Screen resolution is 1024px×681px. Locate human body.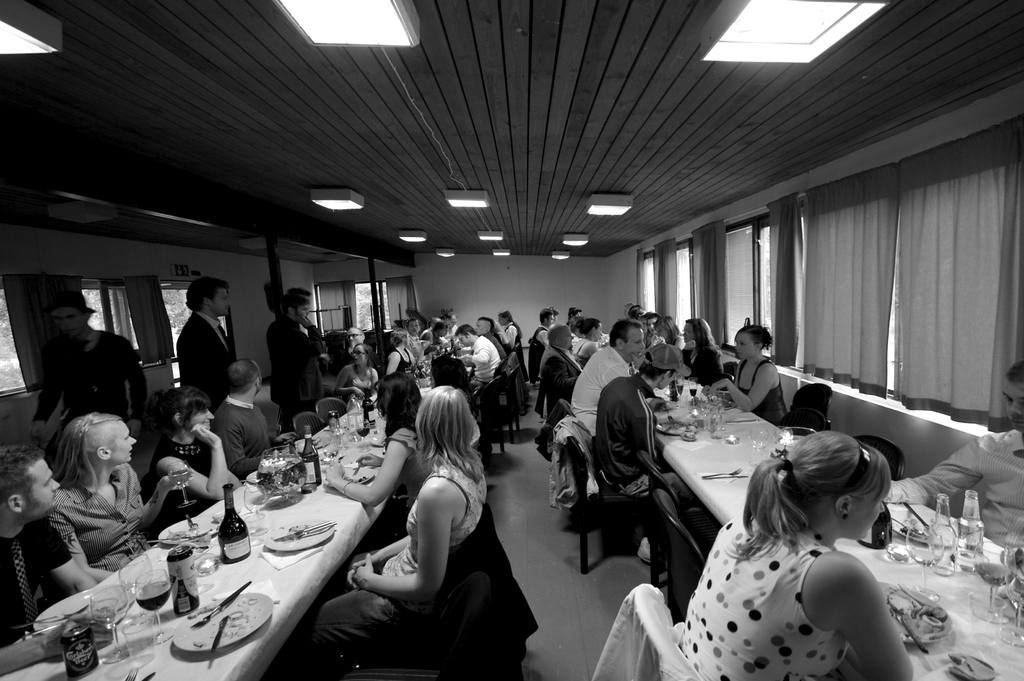
bbox=(382, 324, 416, 376).
